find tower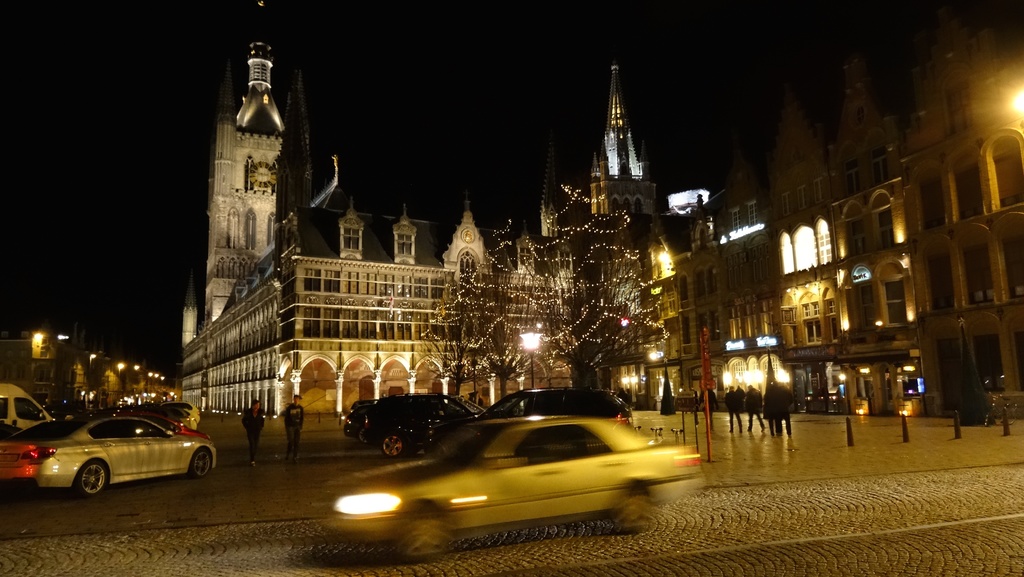
l=602, t=64, r=660, b=224
